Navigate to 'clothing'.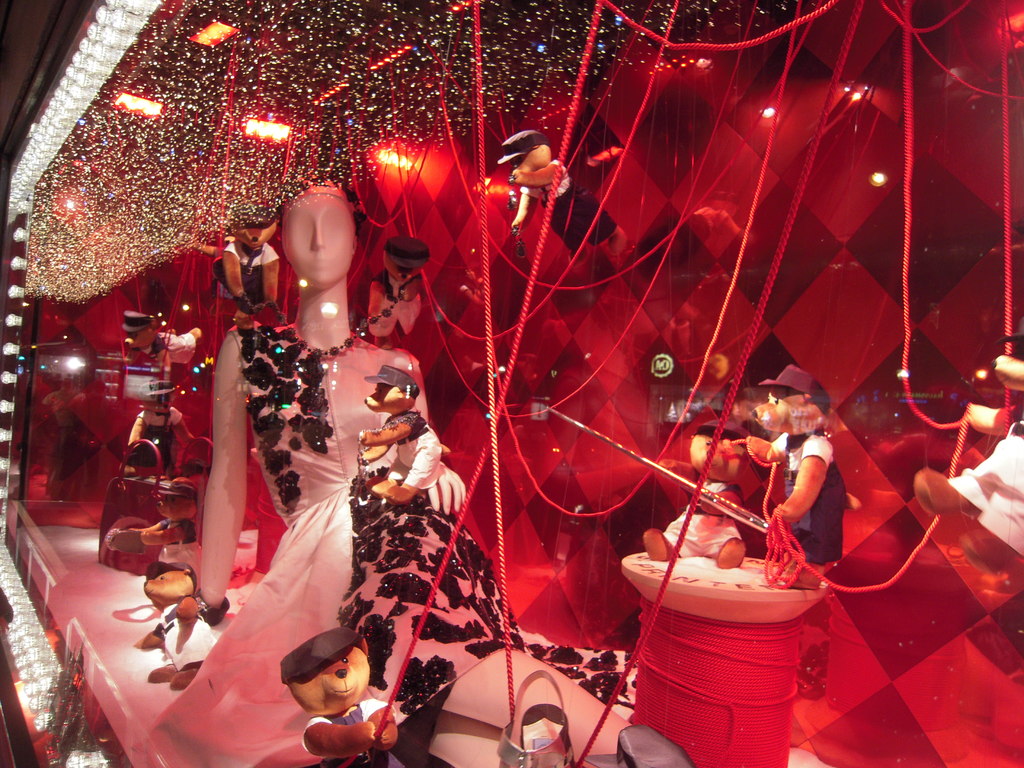
Navigation target: bbox=[767, 423, 843, 557].
